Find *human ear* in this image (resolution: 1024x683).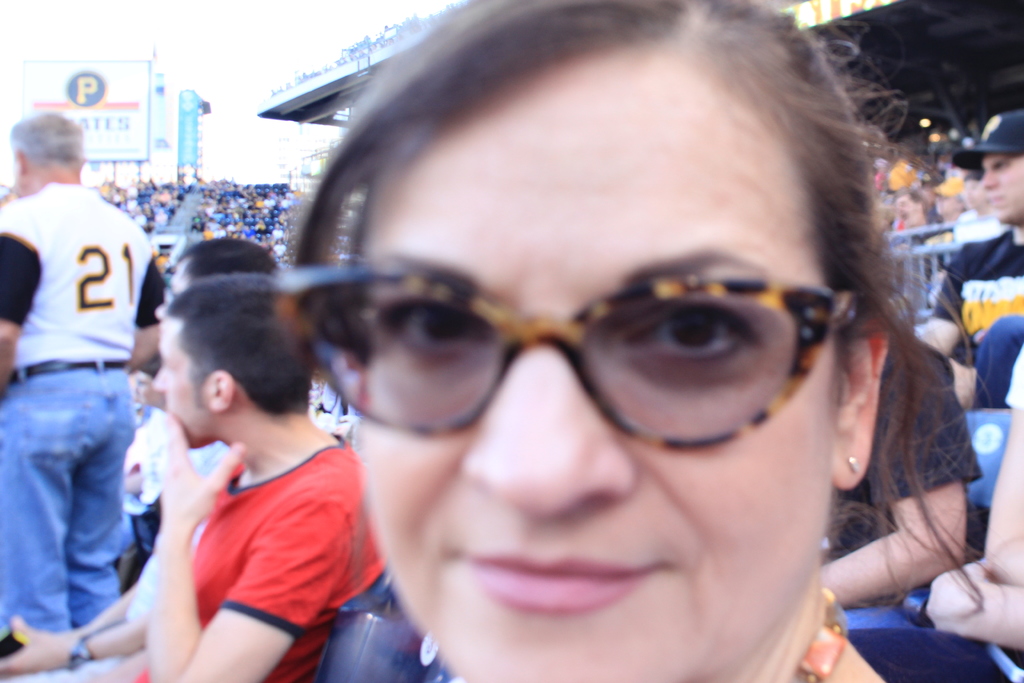
box=[15, 150, 27, 179].
